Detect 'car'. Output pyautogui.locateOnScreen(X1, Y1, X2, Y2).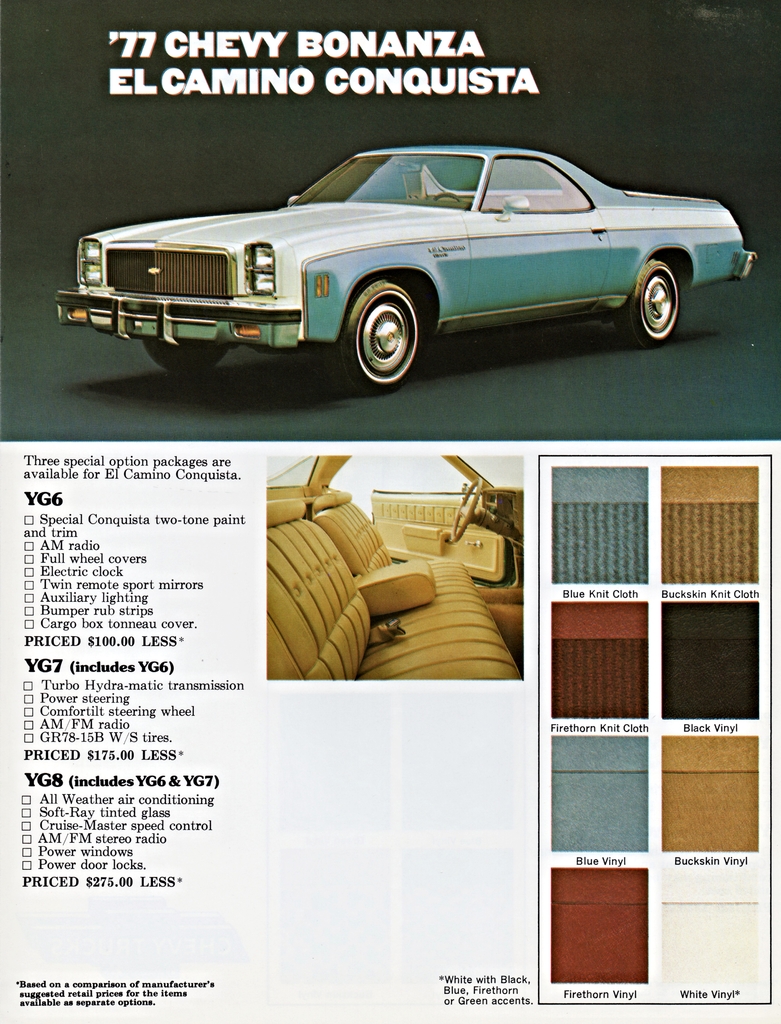
pyautogui.locateOnScreen(54, 145, 759, 397).
